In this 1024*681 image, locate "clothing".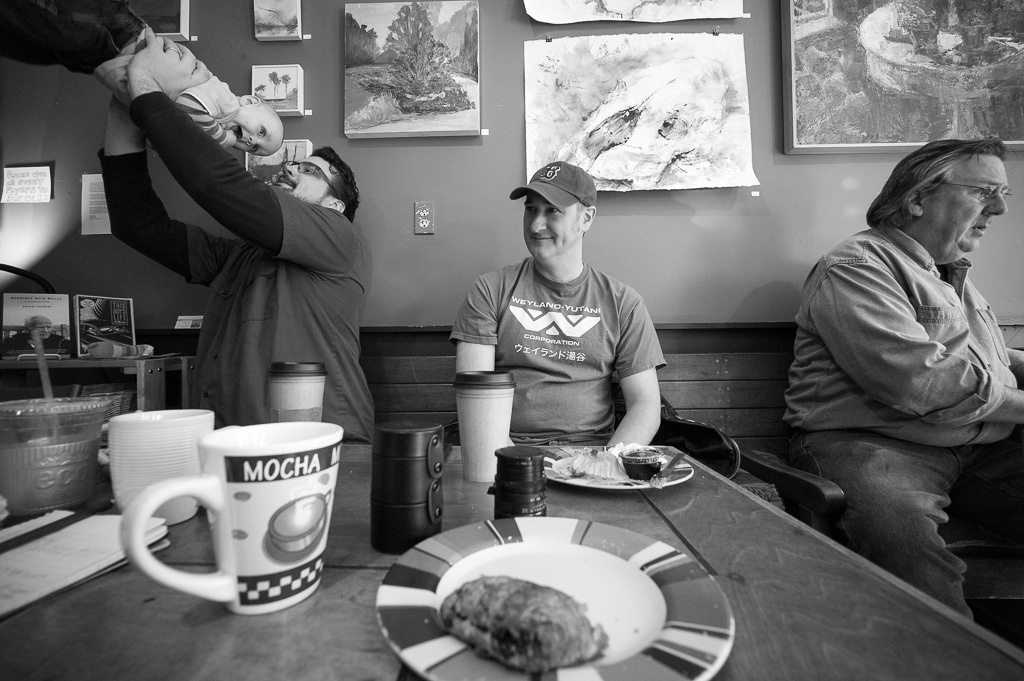
Bounding box: [104,81,379,417].
